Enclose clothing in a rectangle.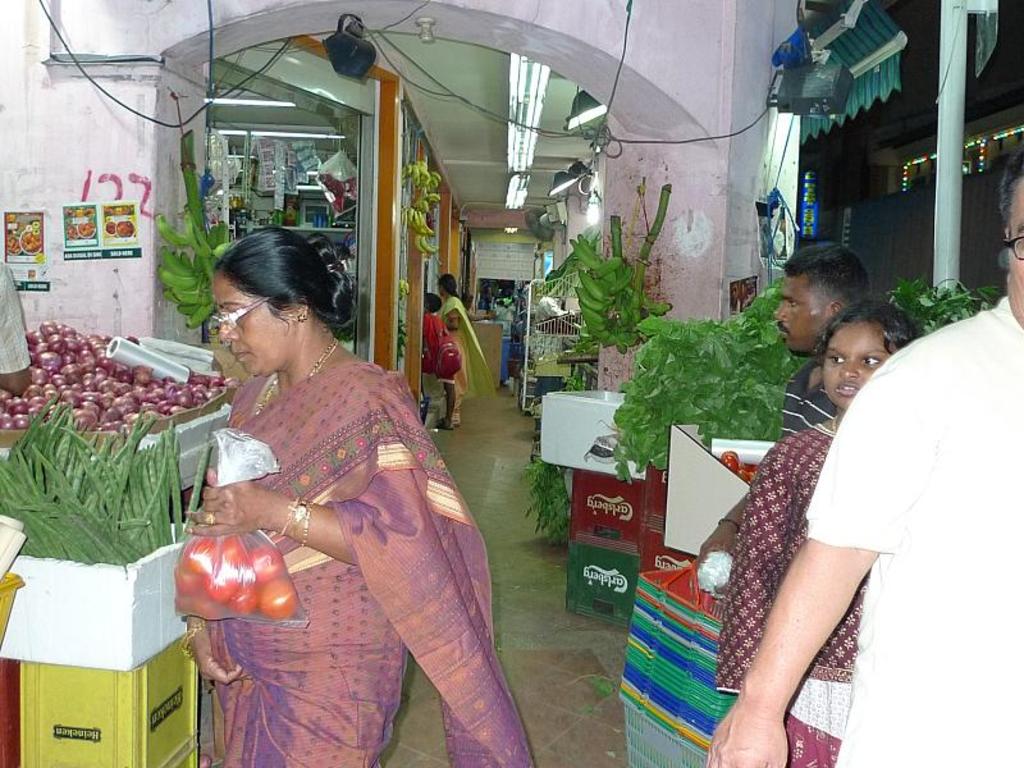
<region>424, 294, 495, 422</region>.
